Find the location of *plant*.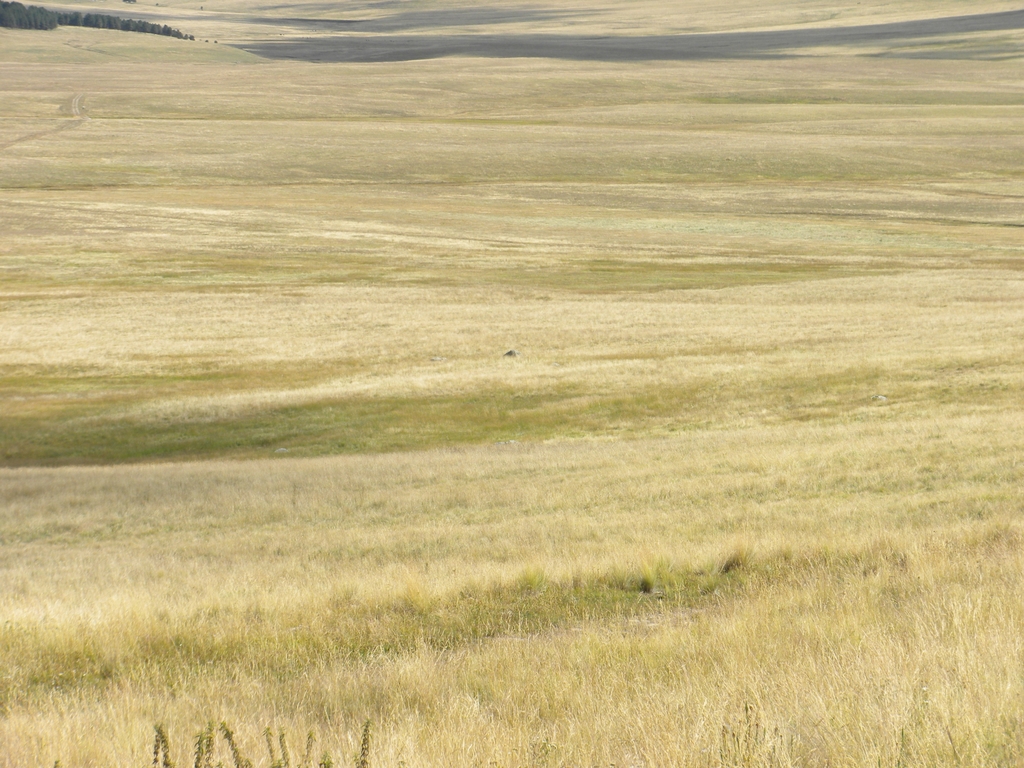
Location: [x1=276, y1=728, x2=292, y2=764].
